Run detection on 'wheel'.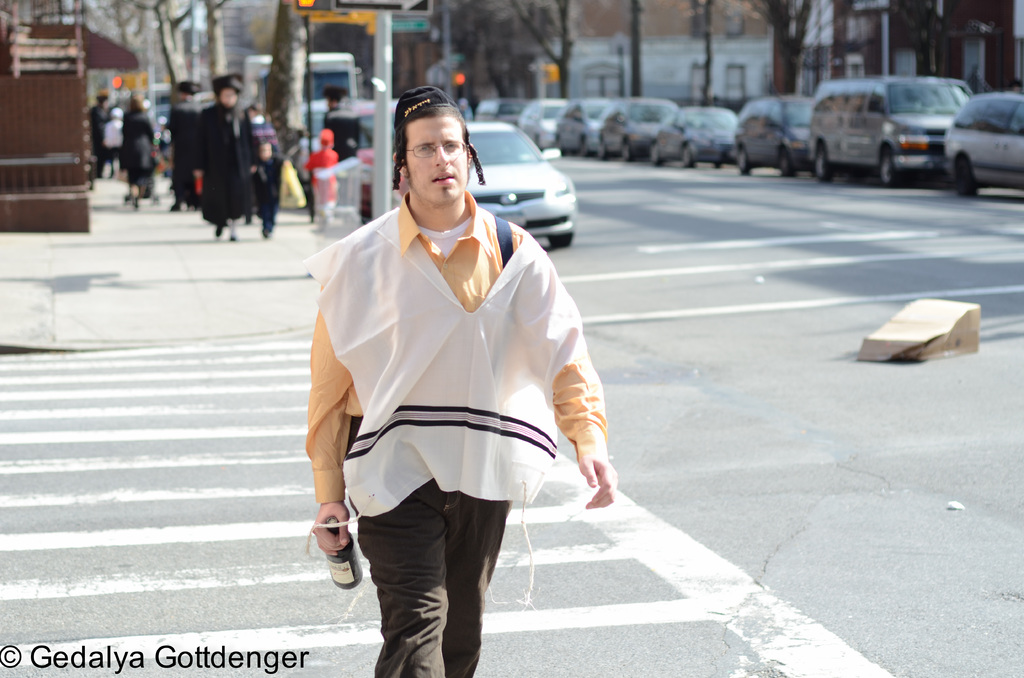
Result: x1=600, y1=140, x2=606, y2=157.
